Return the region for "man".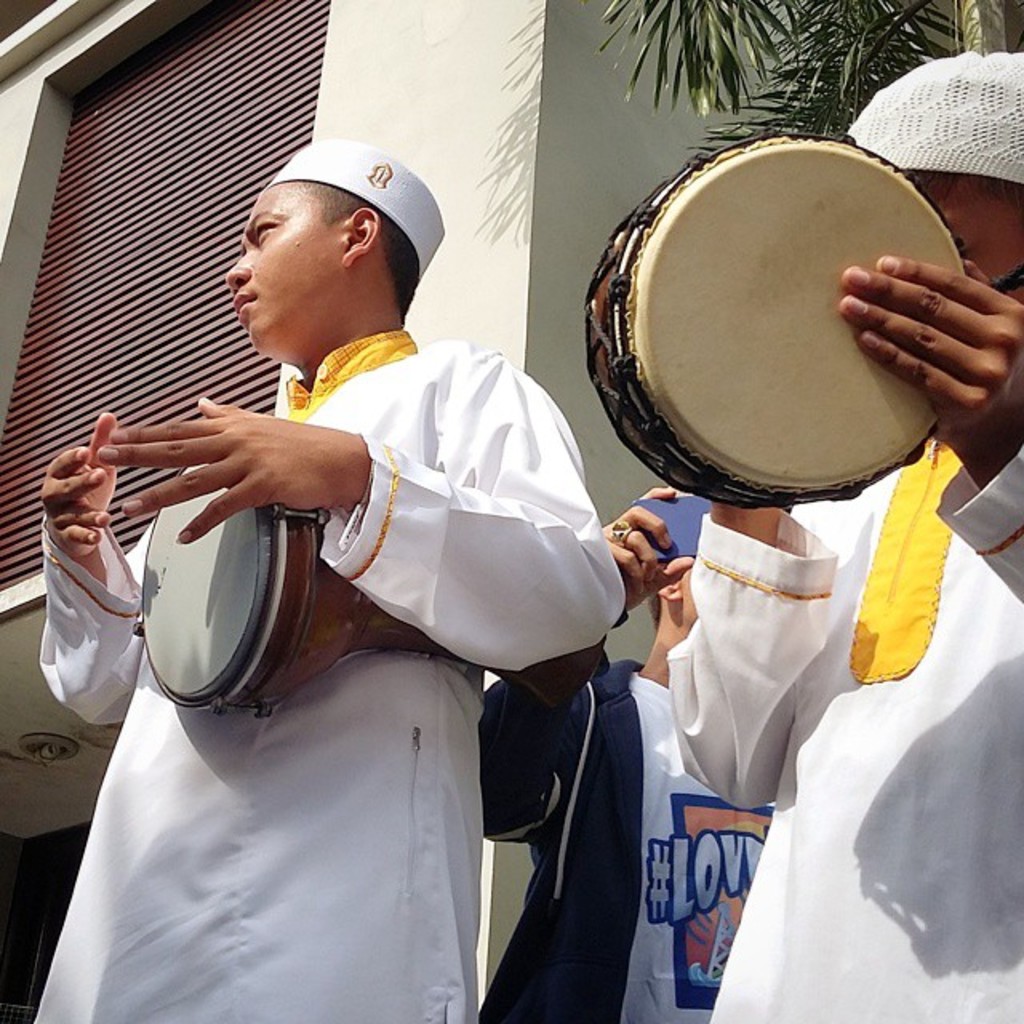
[x1=70, y1=160, x2=706, y2=1005].
